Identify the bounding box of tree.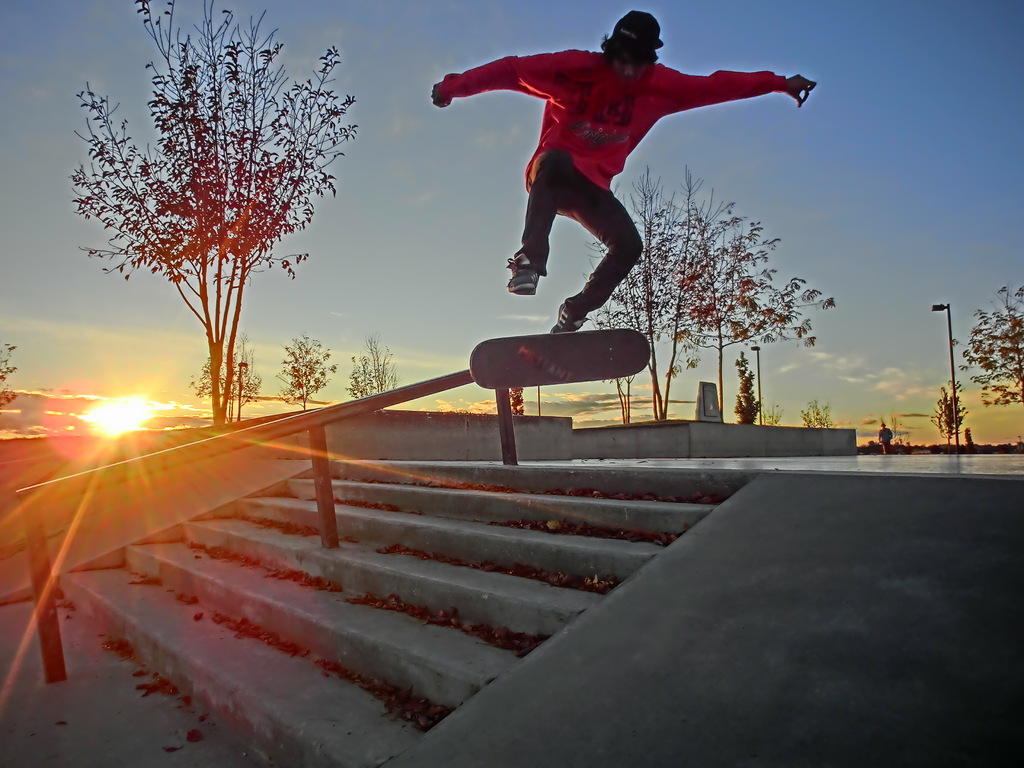
(left=623, top=172, right=705, bottom=426).
